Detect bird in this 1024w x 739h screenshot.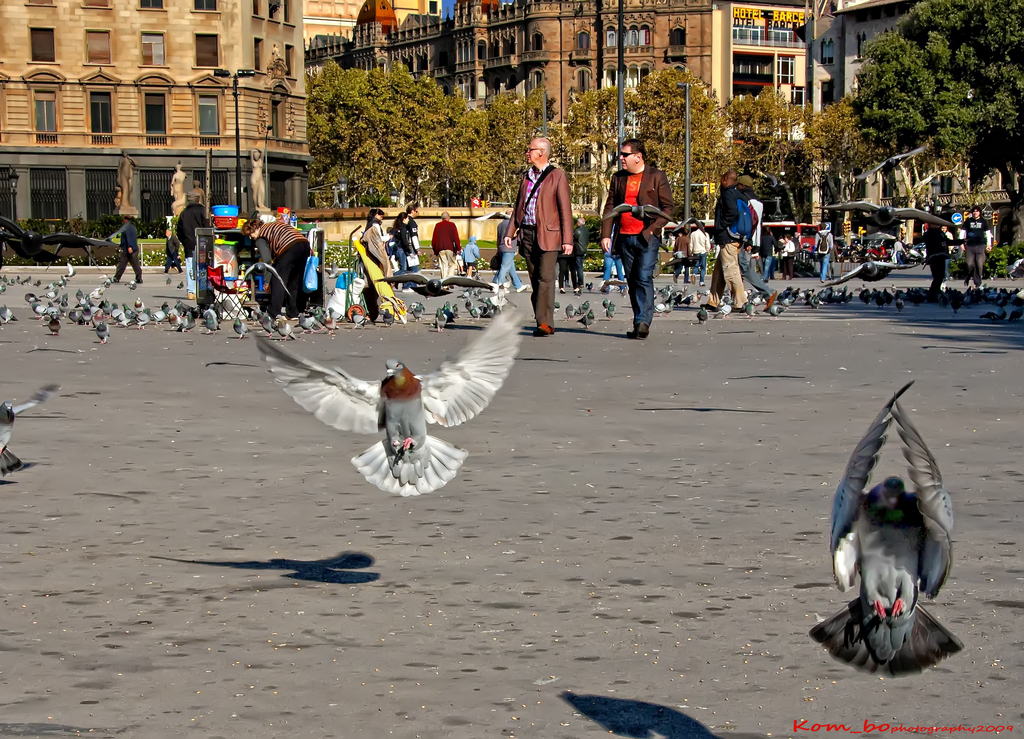
Detection: 825,383,962,677.
